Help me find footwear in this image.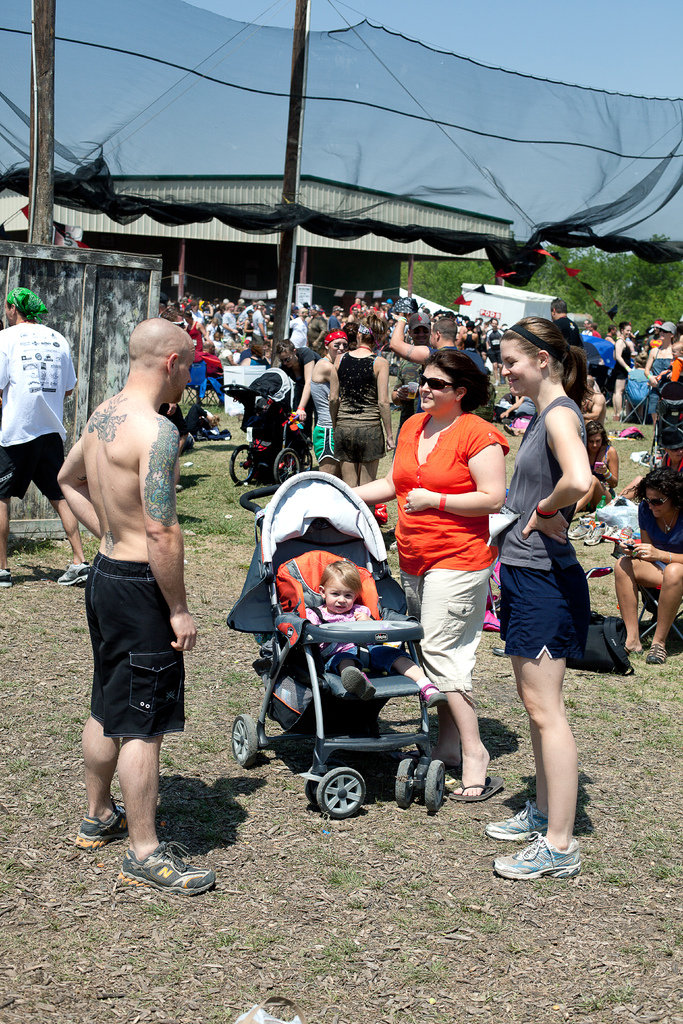
Found it: {"x1": 484, "y1": 797, "x2": 543, "y2": 843}.
